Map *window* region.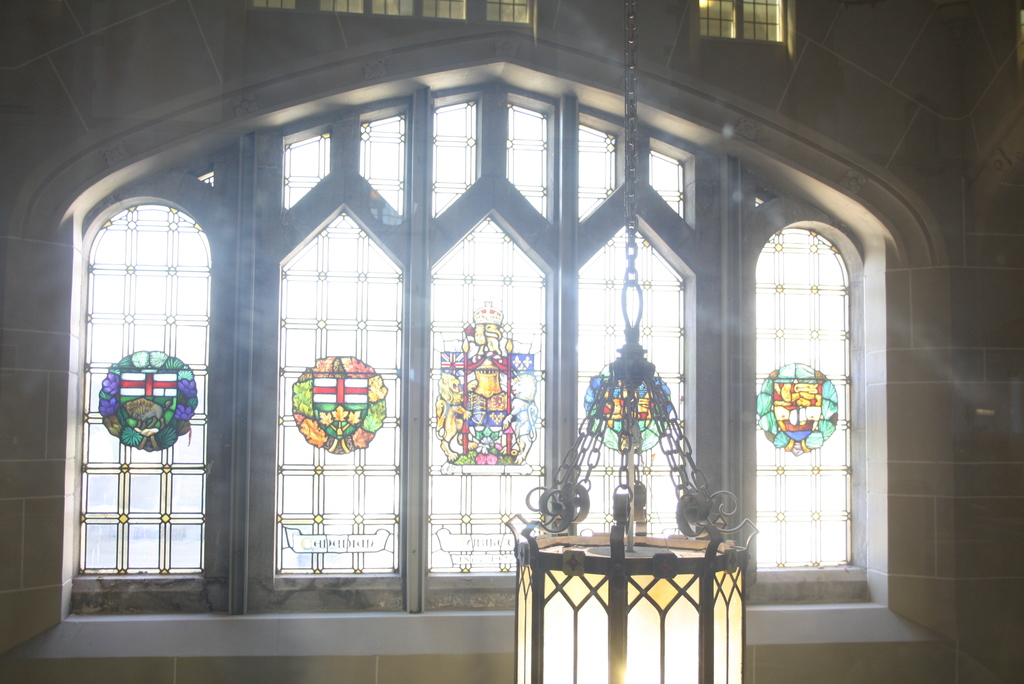
Mapped to [752,224,872,594].
